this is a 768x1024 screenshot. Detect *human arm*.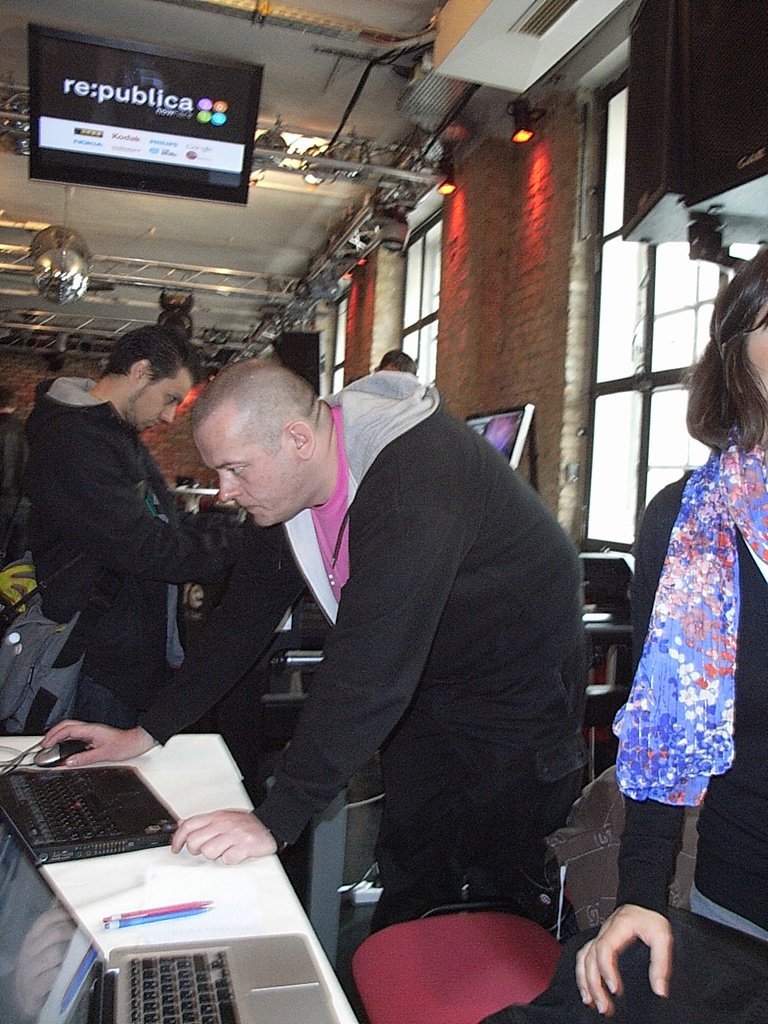
[558, 515, 746, 1018].
